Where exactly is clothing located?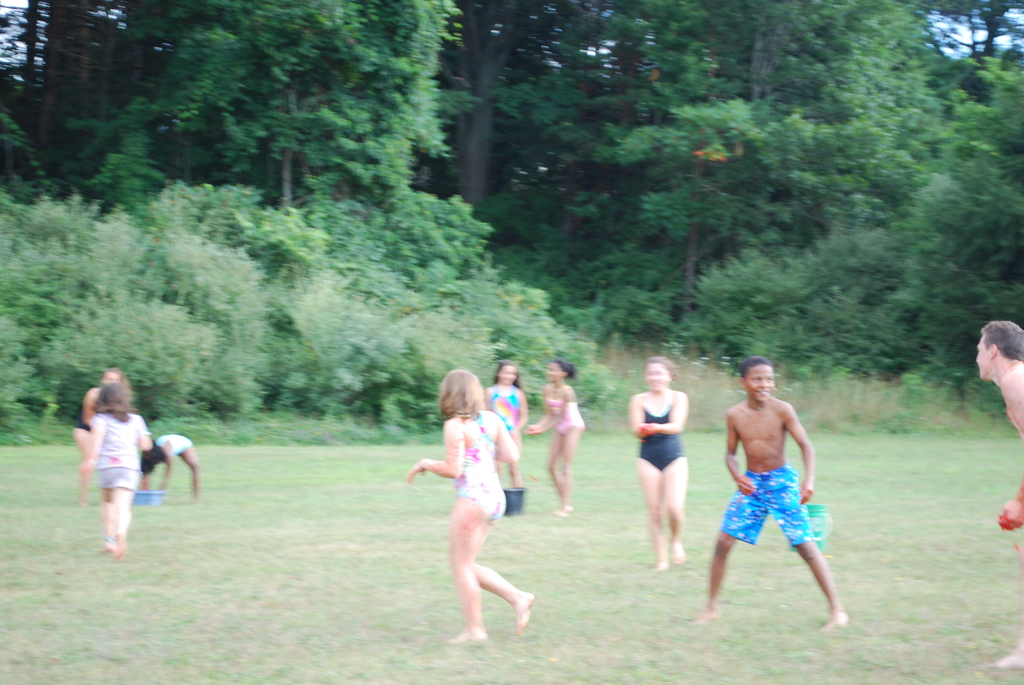
Its bounding box is left=644, top=400, right=687, bottom=476.
